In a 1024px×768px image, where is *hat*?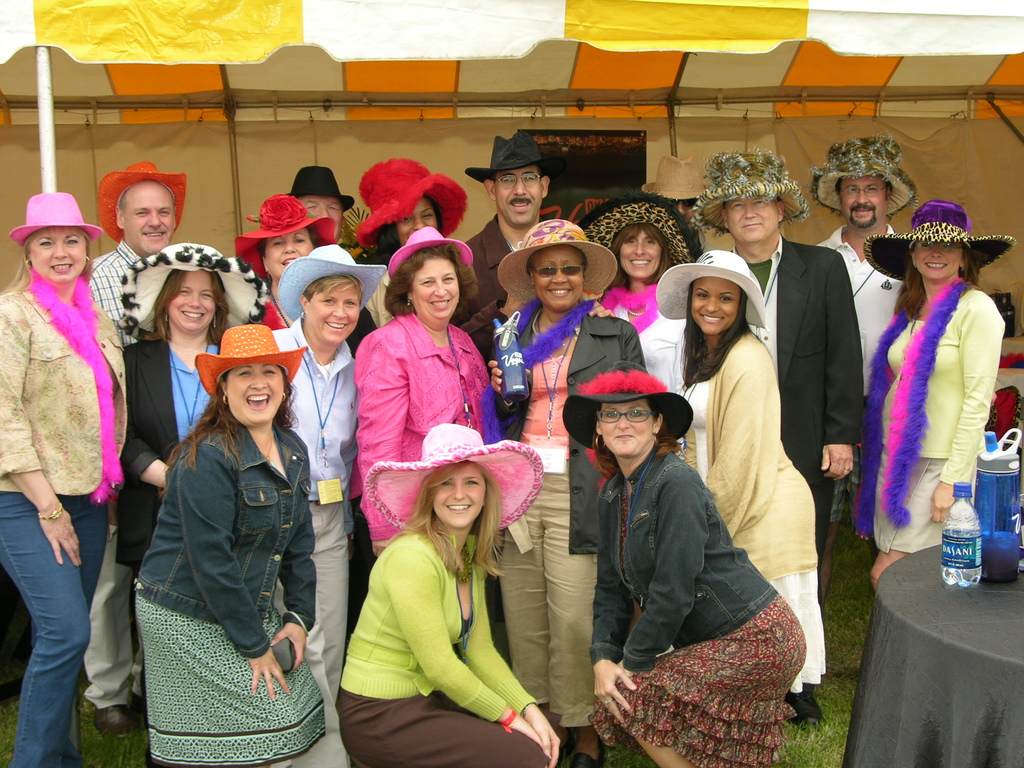
<bbox>462, 130, 556, 184</bbox>.
